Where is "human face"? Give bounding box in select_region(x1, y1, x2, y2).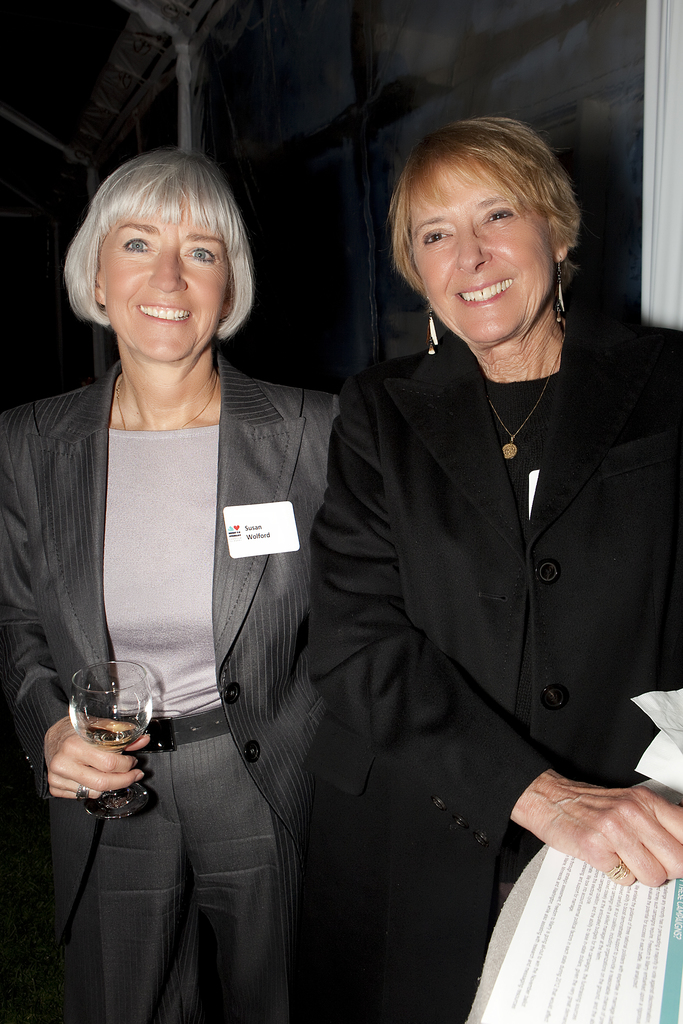
select_region(409, 170, 557, 351).
